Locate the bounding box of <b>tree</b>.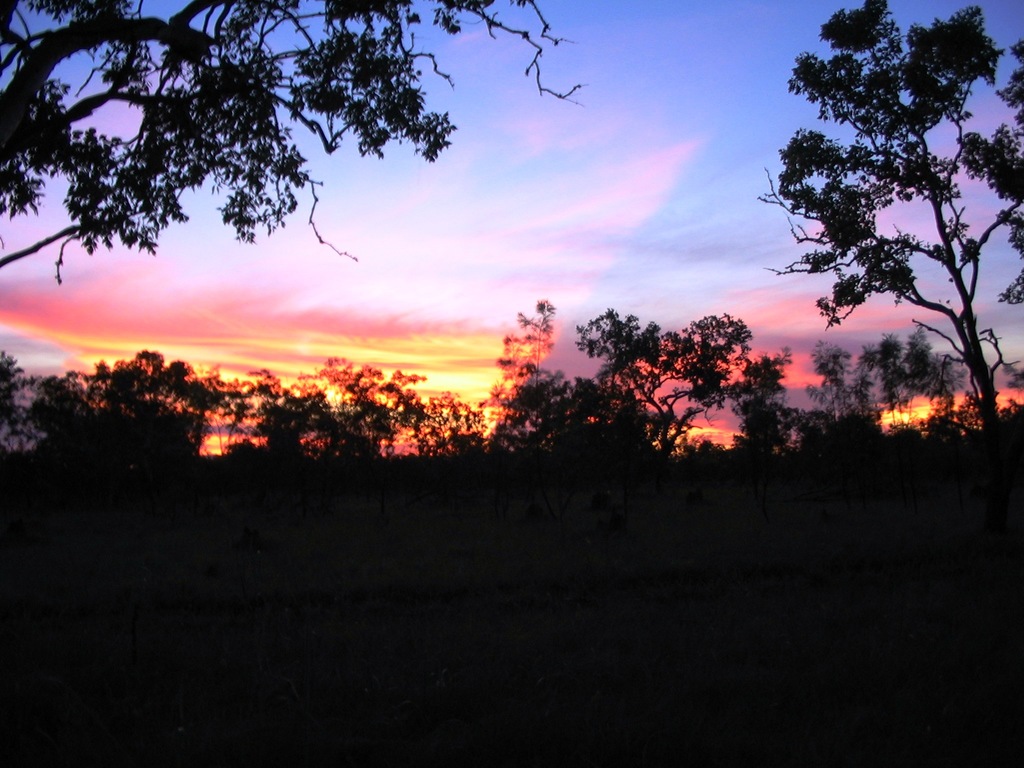
Bounding box: l=756, t=12, r=1007, b=460.
